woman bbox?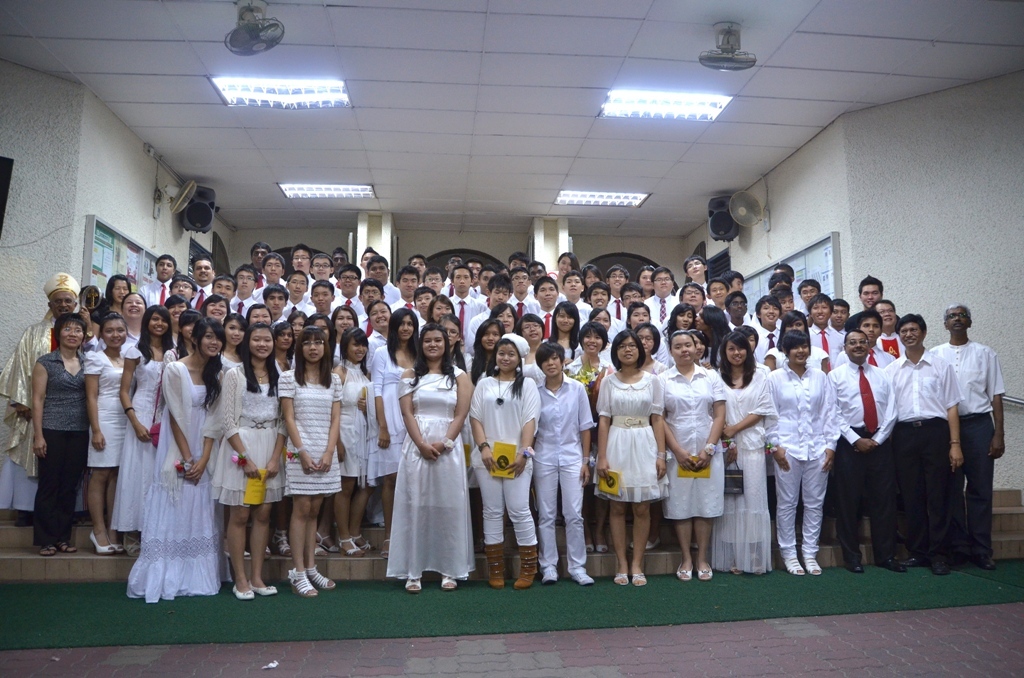
[78, 308, 137, 553]
